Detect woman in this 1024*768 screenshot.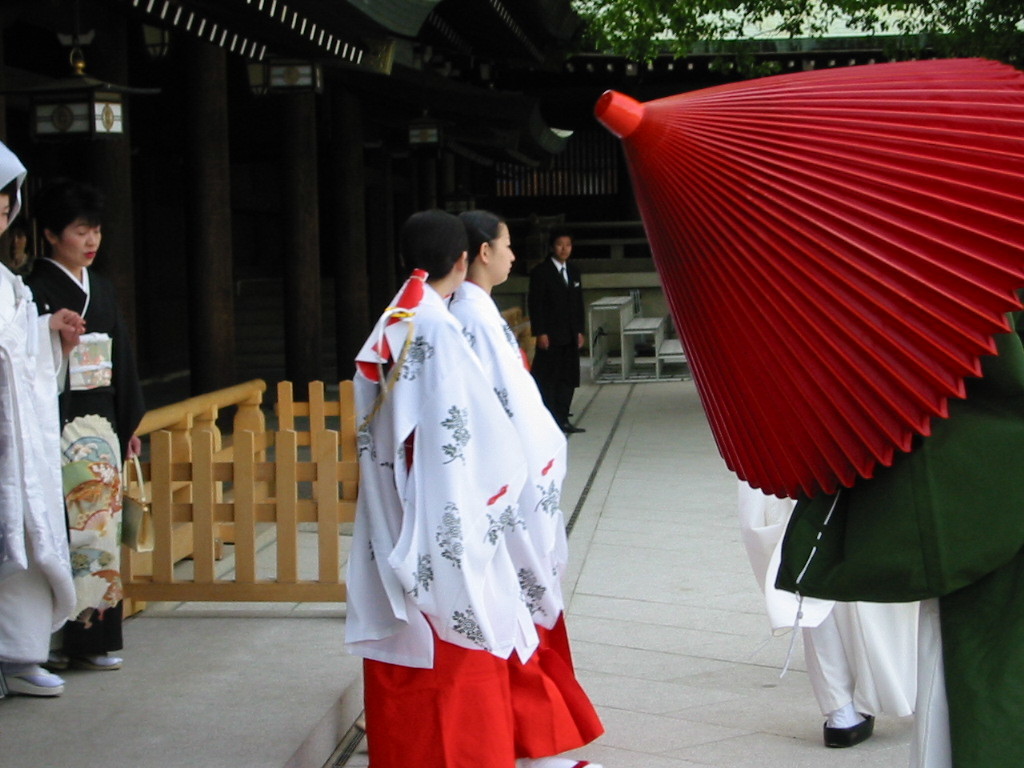
Detection: left=19, top=197, right=145, bottom=673.
